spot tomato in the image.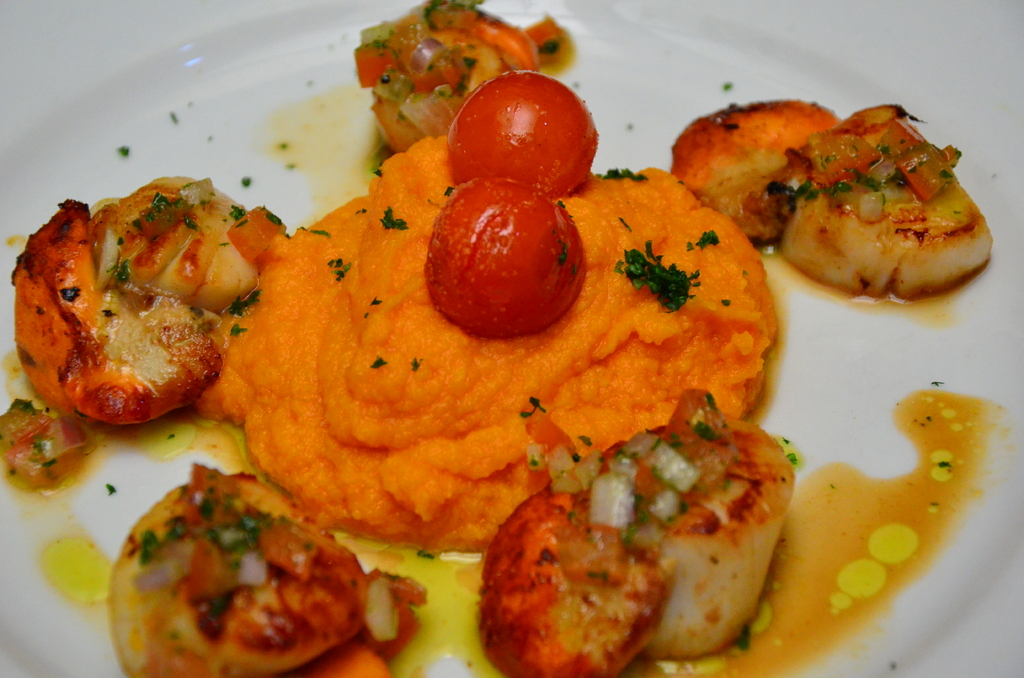
tomato found at 454, 70, 605, 197.
